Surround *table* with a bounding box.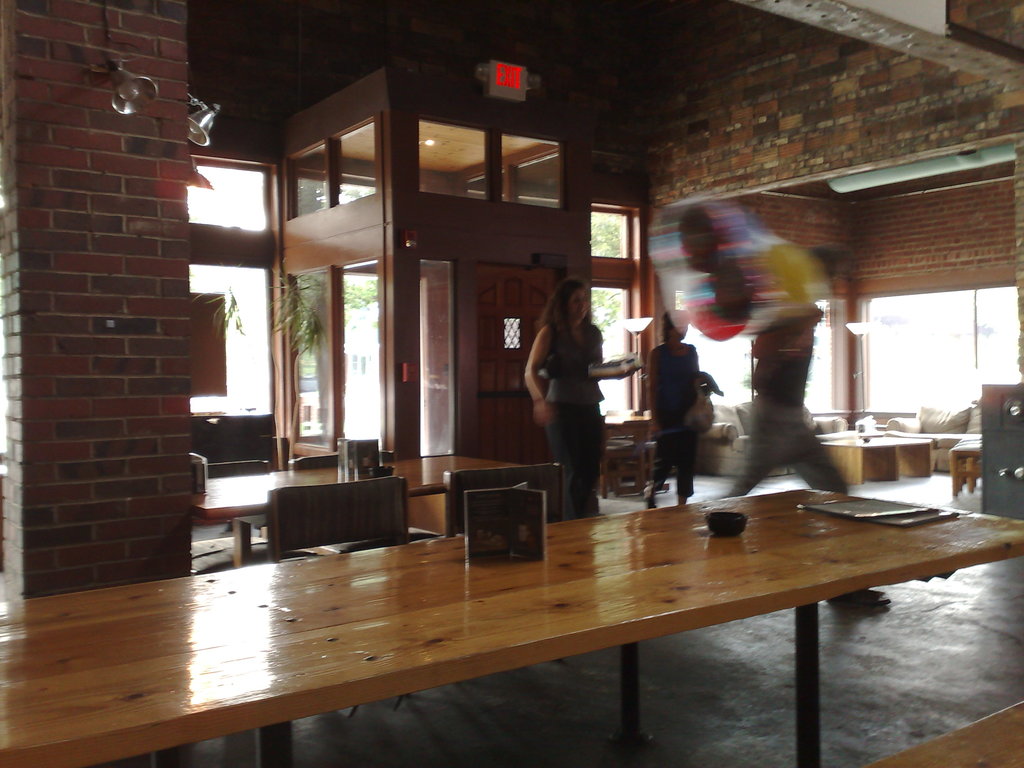
<bbox>822, 431, 927, 483</bbox>.
